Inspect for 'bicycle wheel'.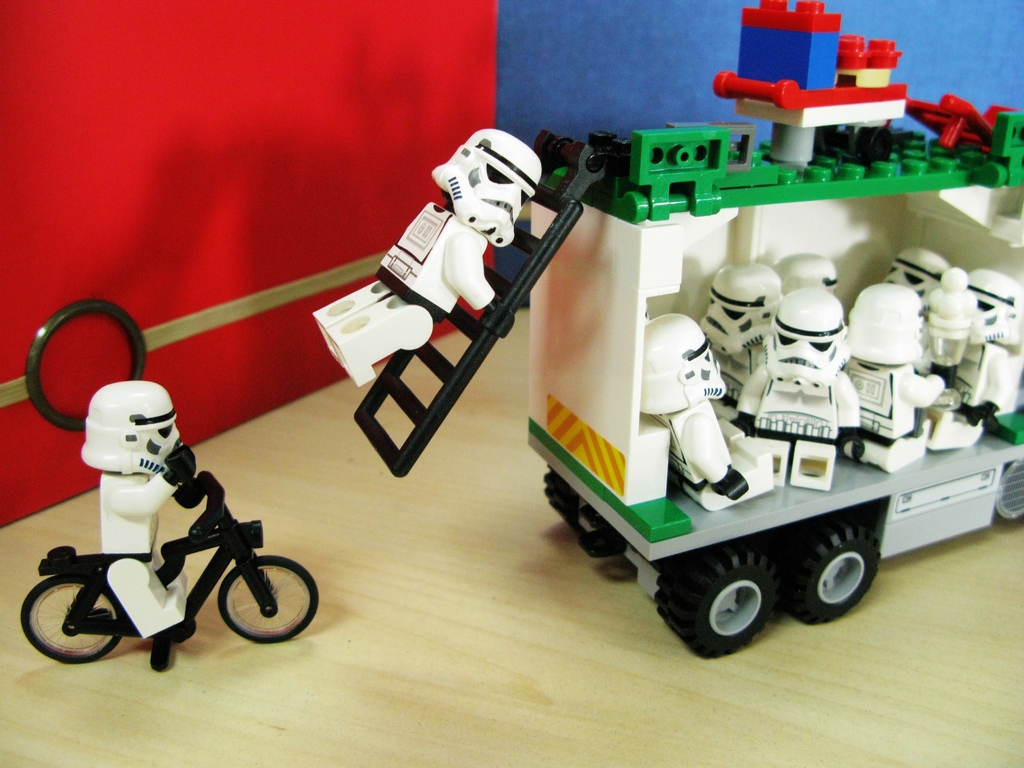
Inspection: crop(206, 560, 294, 649).
